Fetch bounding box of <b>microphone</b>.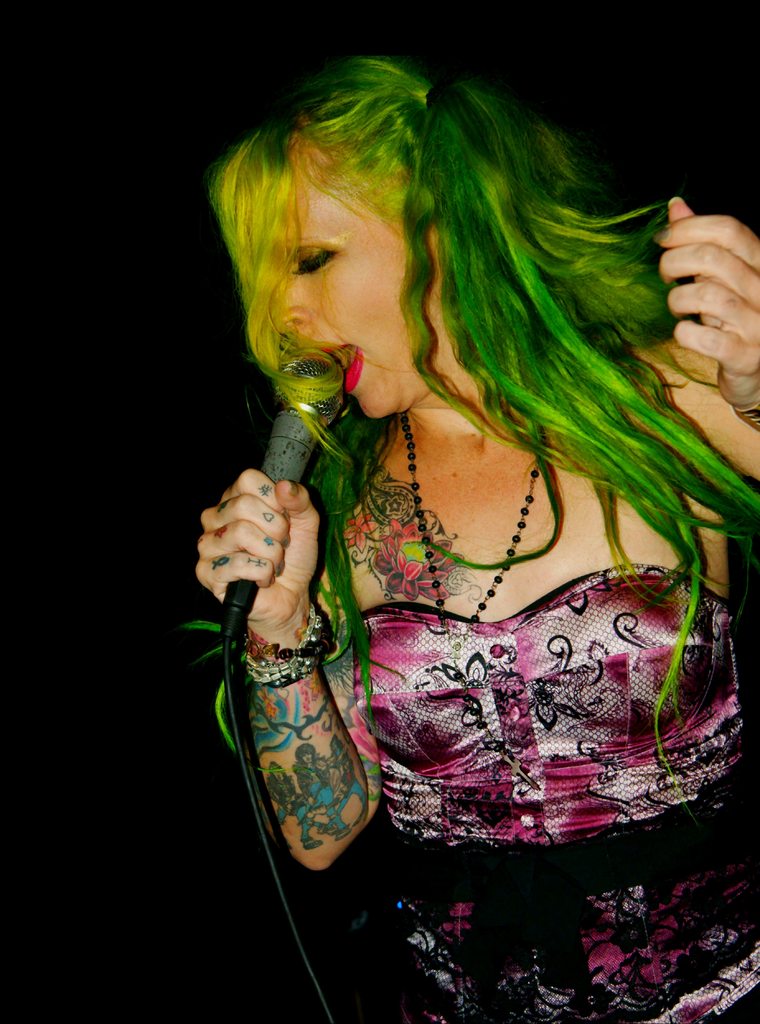
Bbox: {"x1": 223, "y1": 349, "x2": 342, "y2": 611}.
